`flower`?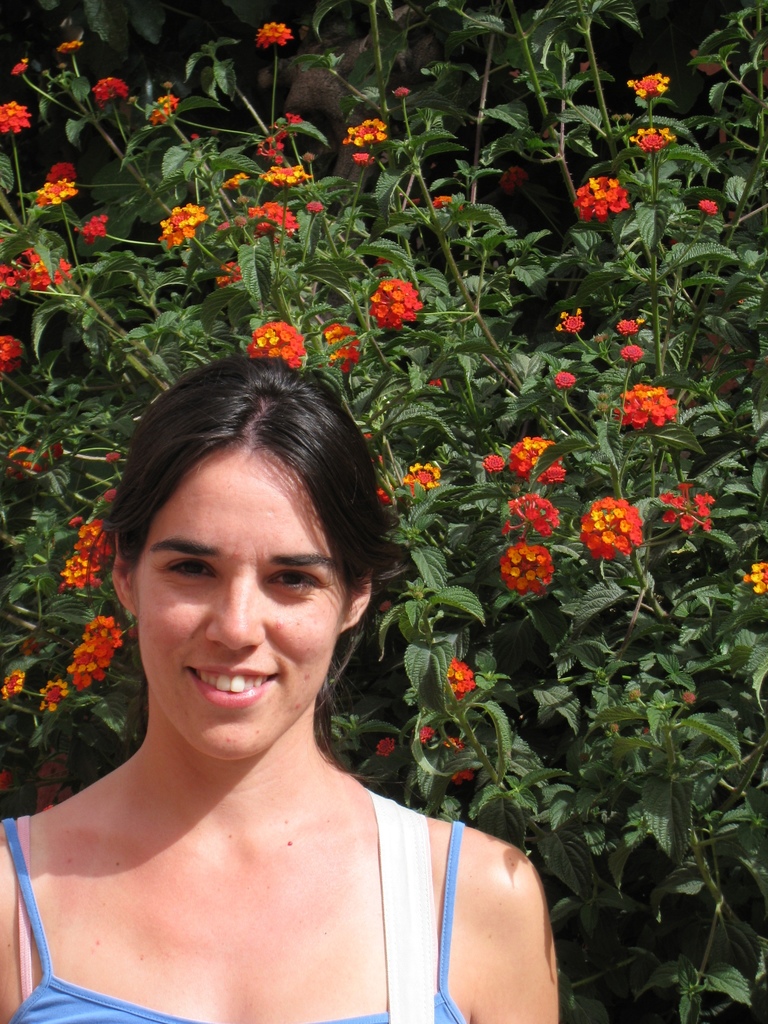
bbox=(394, 85, 406, 97)
